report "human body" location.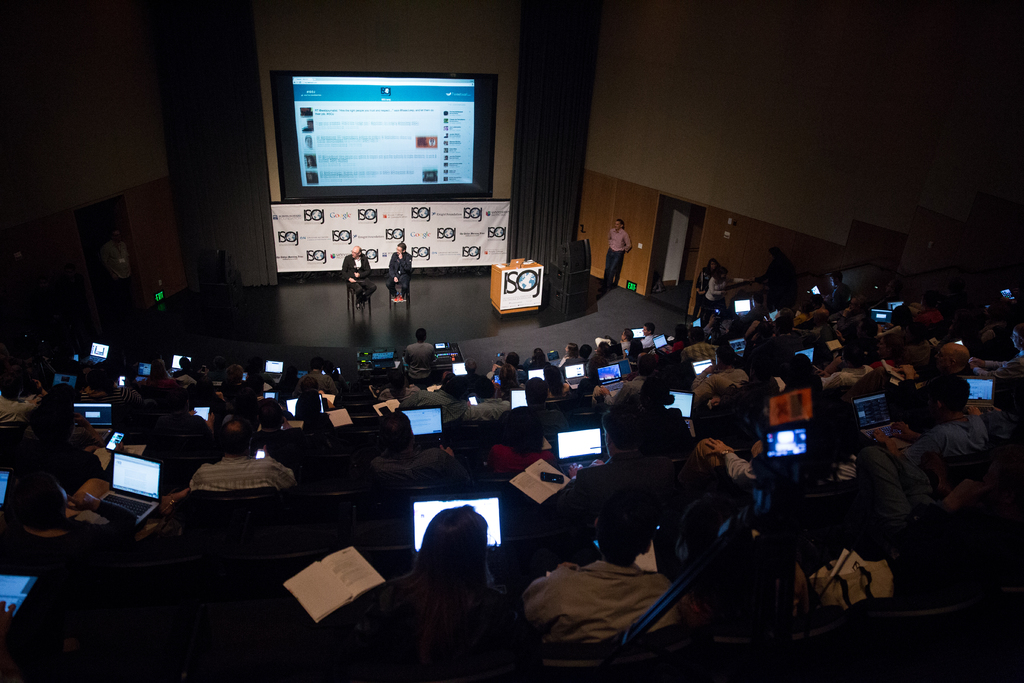
Report: select_region(929, 304, 974, 350).
